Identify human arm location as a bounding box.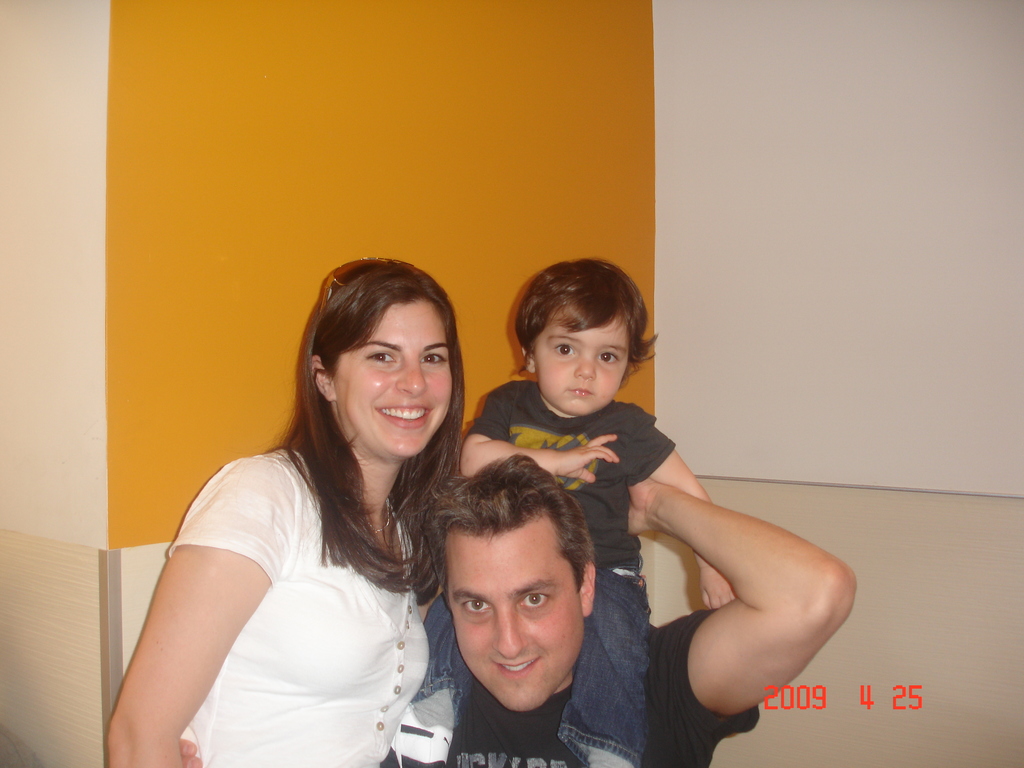
(108,463,303,764).
